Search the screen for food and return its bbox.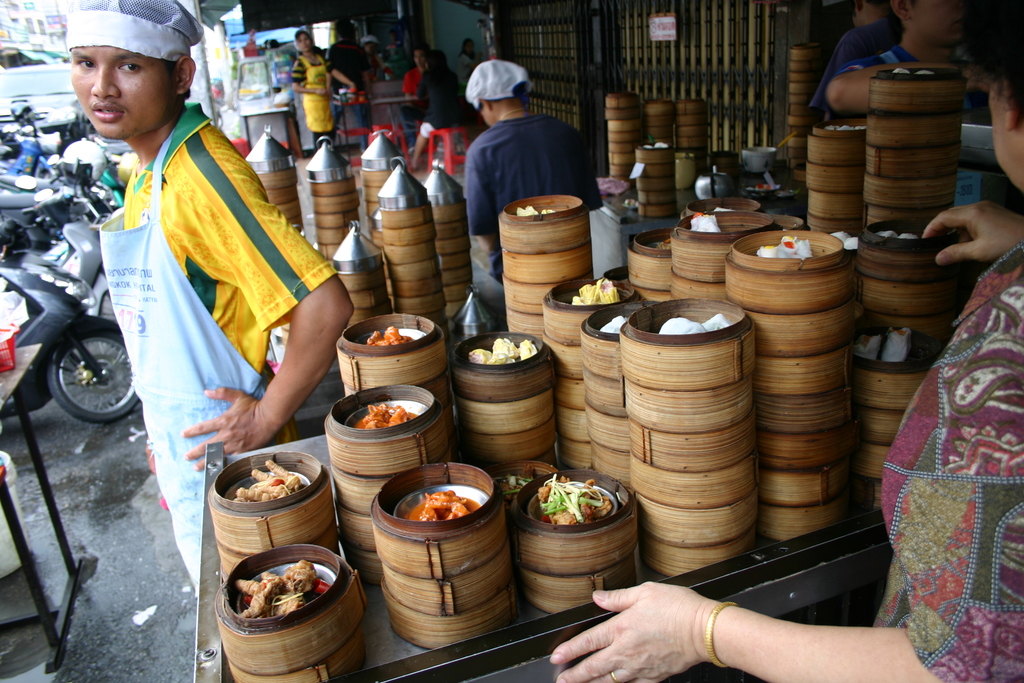
Found: l=750, t=182, r=776, b=190.
